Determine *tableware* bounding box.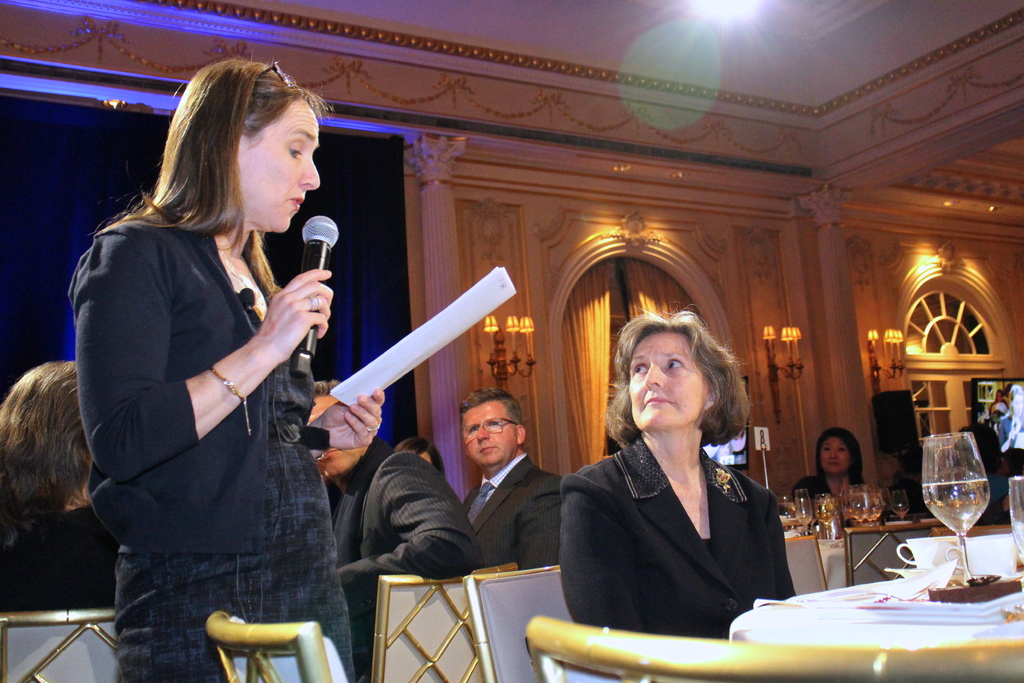
Determined: crop(1004, 475, 1023, 602).
